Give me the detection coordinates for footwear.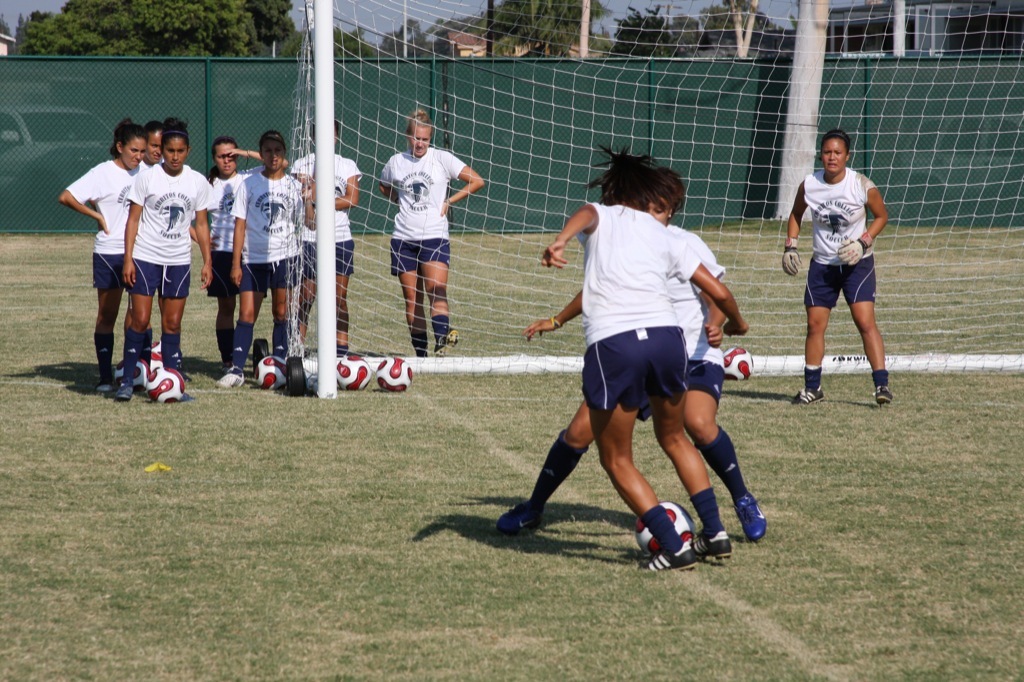
BBox(113, 385, 131, 402).
